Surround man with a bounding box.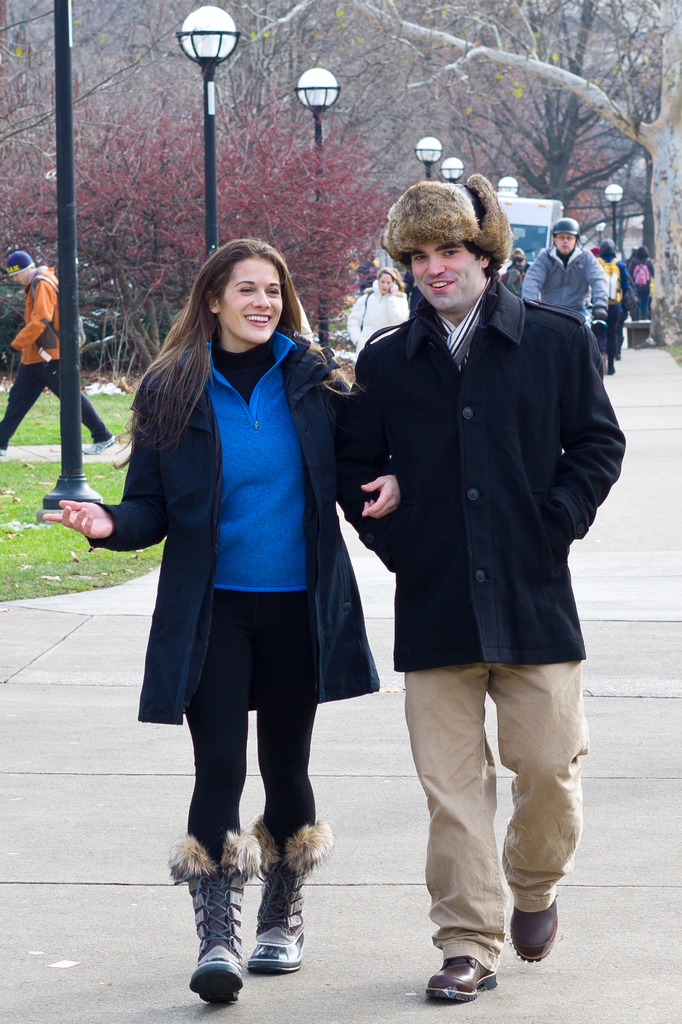
region(0, 253, 114, 451).
